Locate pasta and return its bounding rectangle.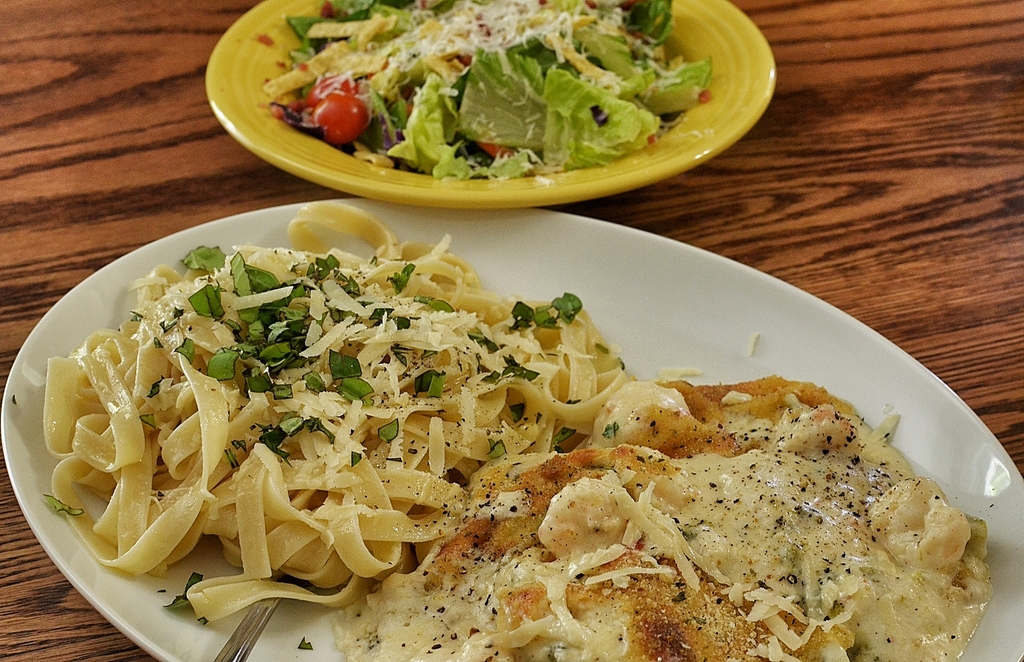
x1=42, y1=202, x2=634, y2=621.
